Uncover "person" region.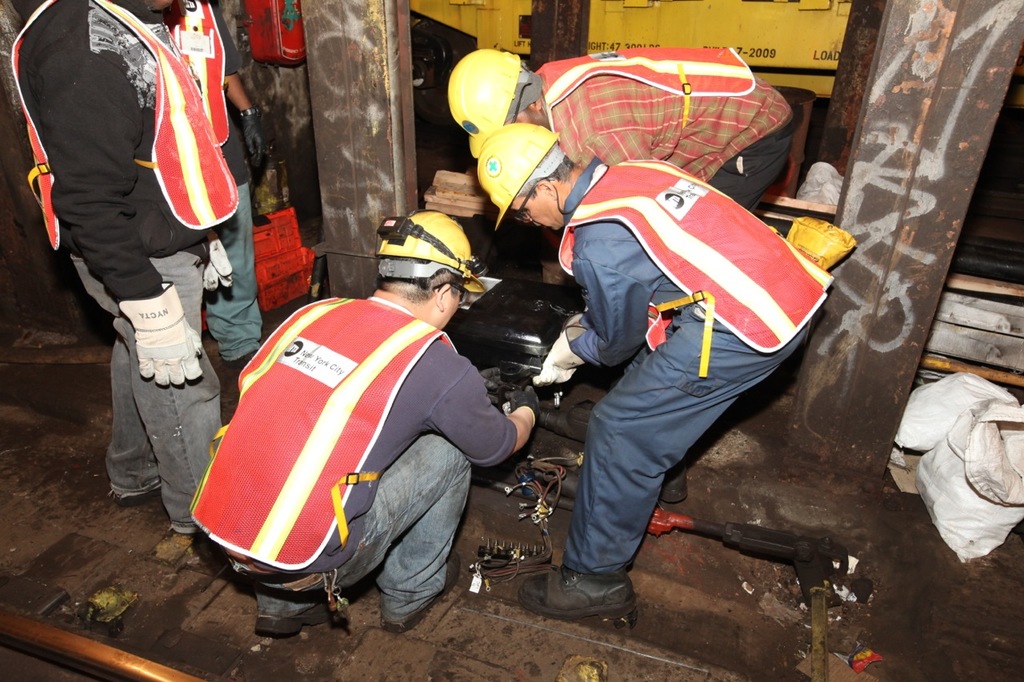
Uncovered: 469,114,842,618.
